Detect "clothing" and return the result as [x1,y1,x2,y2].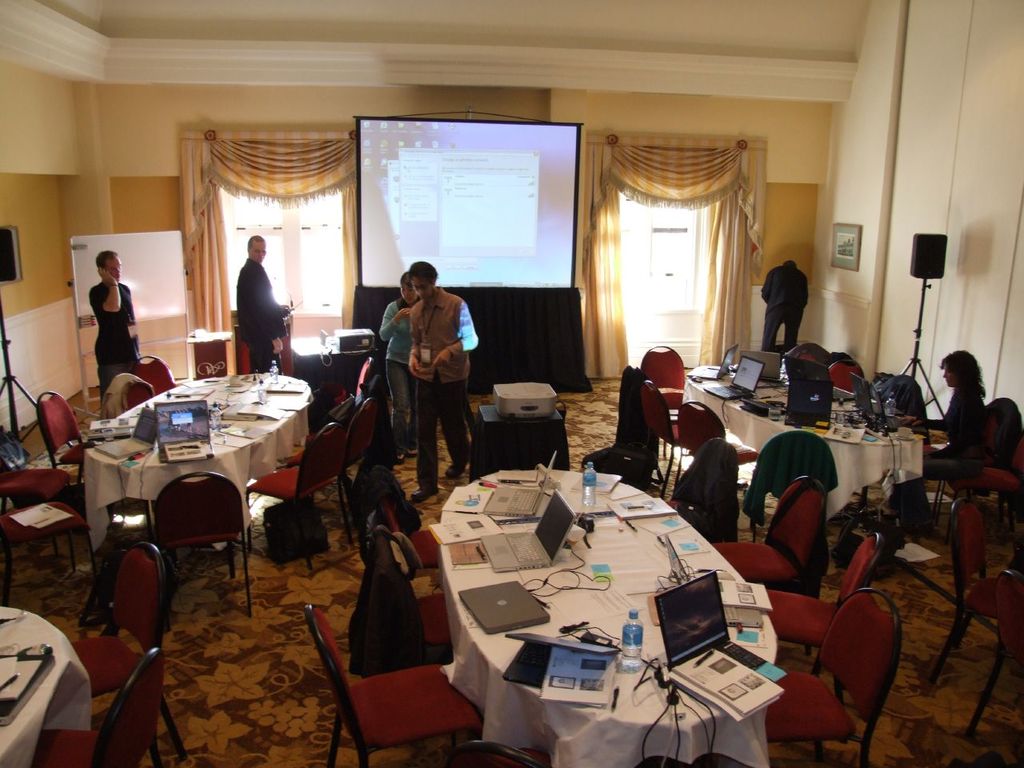
[893,383,982,522].
